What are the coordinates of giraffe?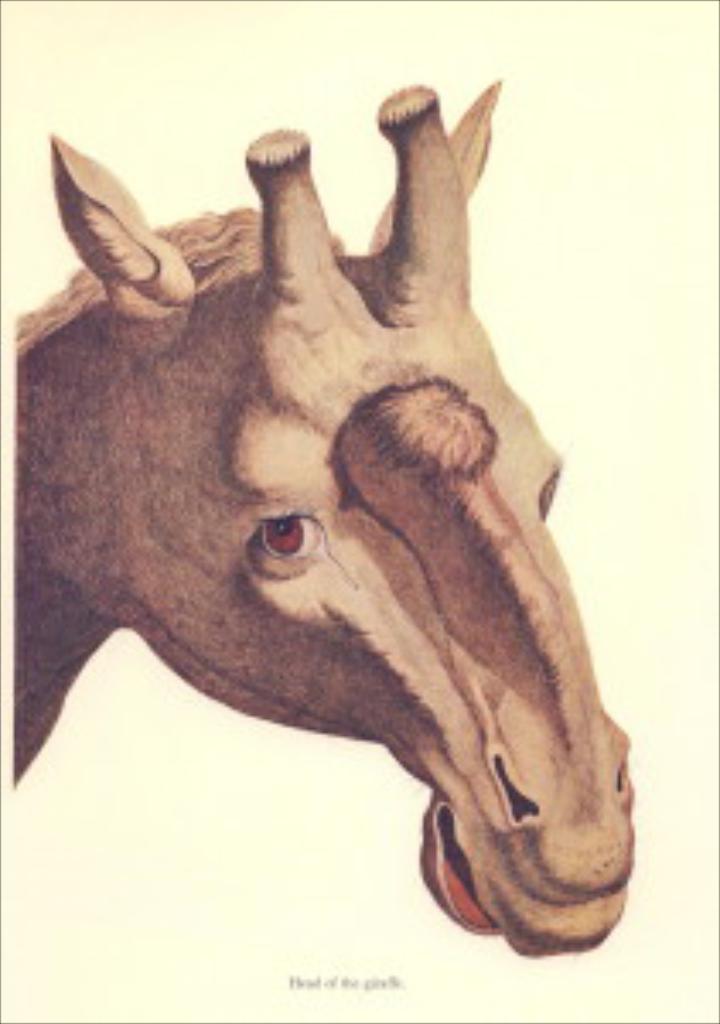
0/68/631/952.
